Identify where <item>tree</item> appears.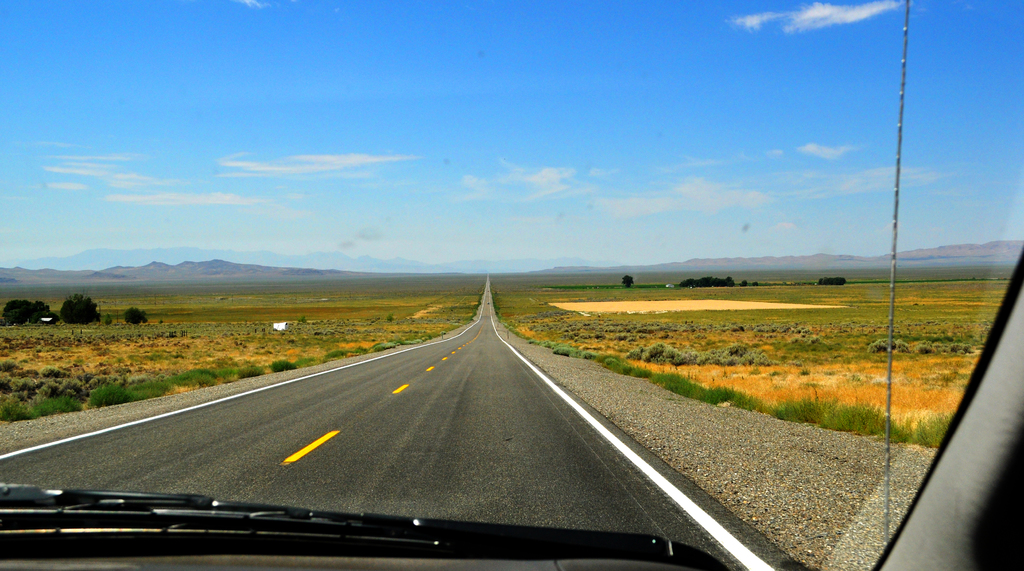
Appears at 123,306,149,331.
